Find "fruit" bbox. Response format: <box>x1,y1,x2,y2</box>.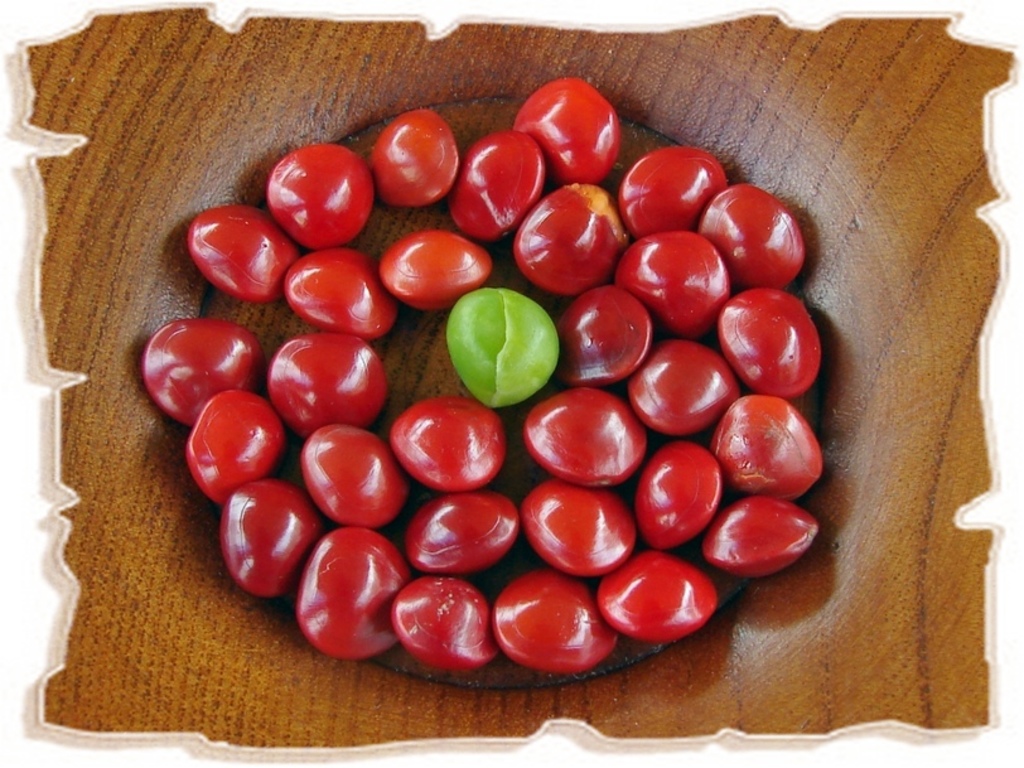
<box>713,291,821,399</box>.
